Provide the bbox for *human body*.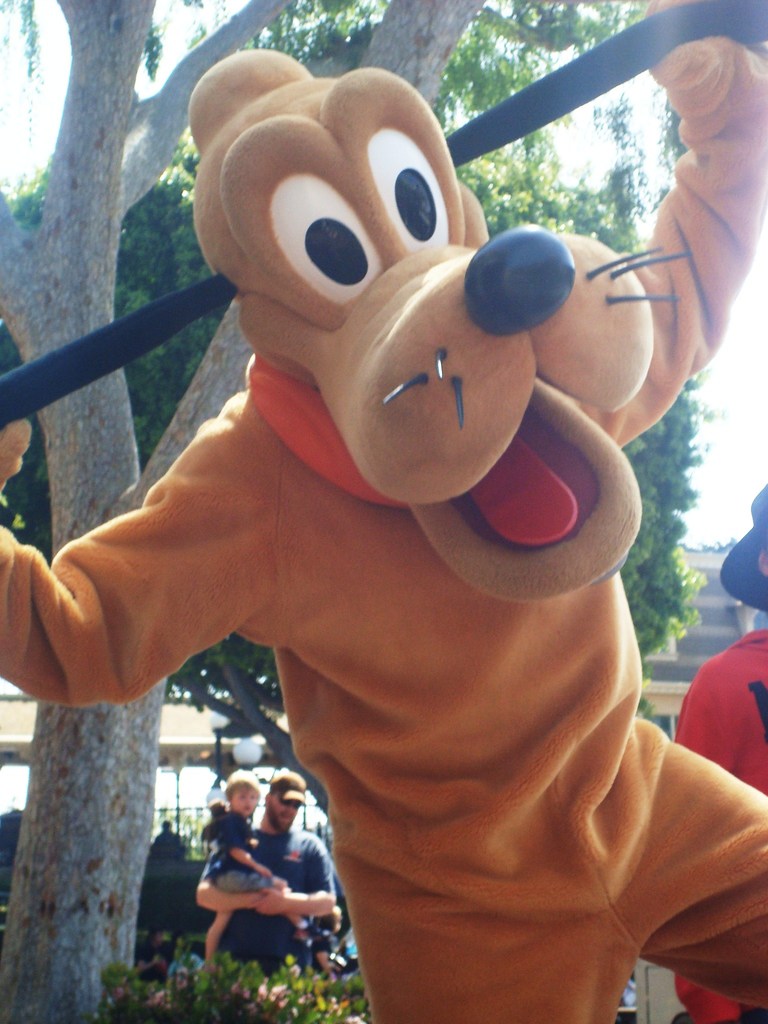
rect(15, 110, 752, 1023).
